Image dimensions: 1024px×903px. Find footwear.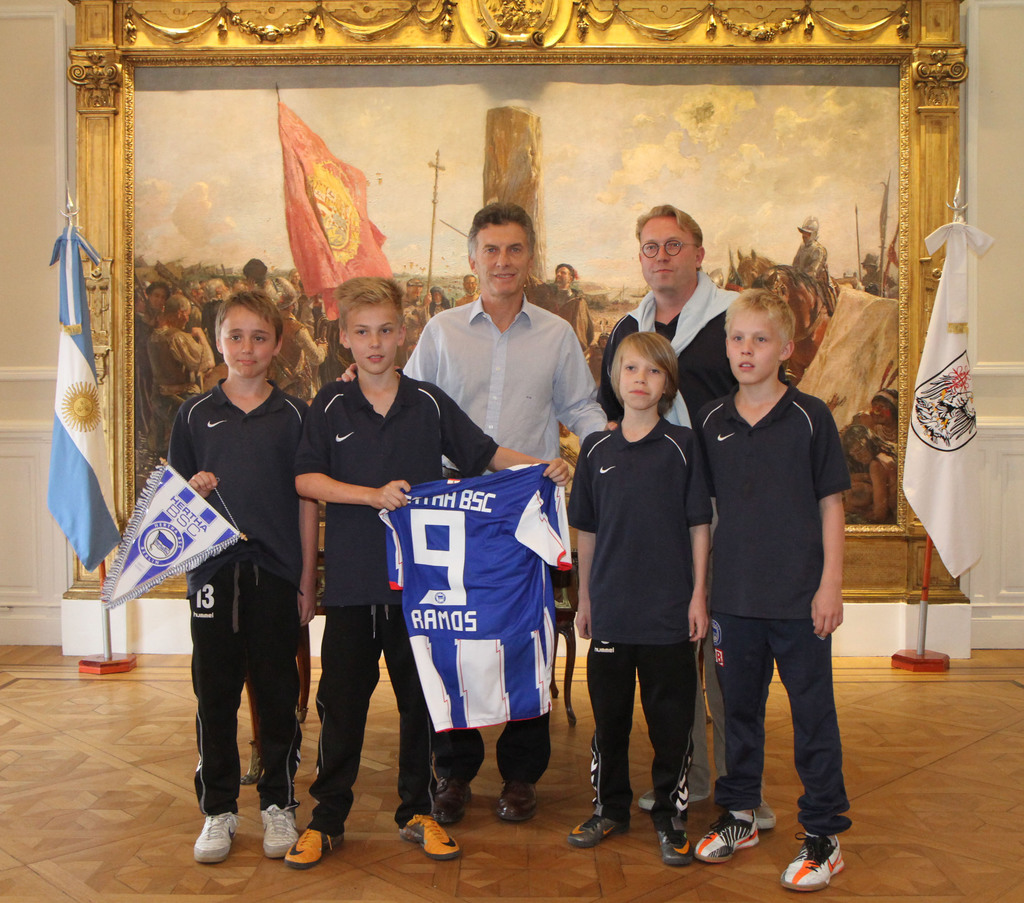
pyautogui.locateOnScreen(255, 798, 307, 863).
